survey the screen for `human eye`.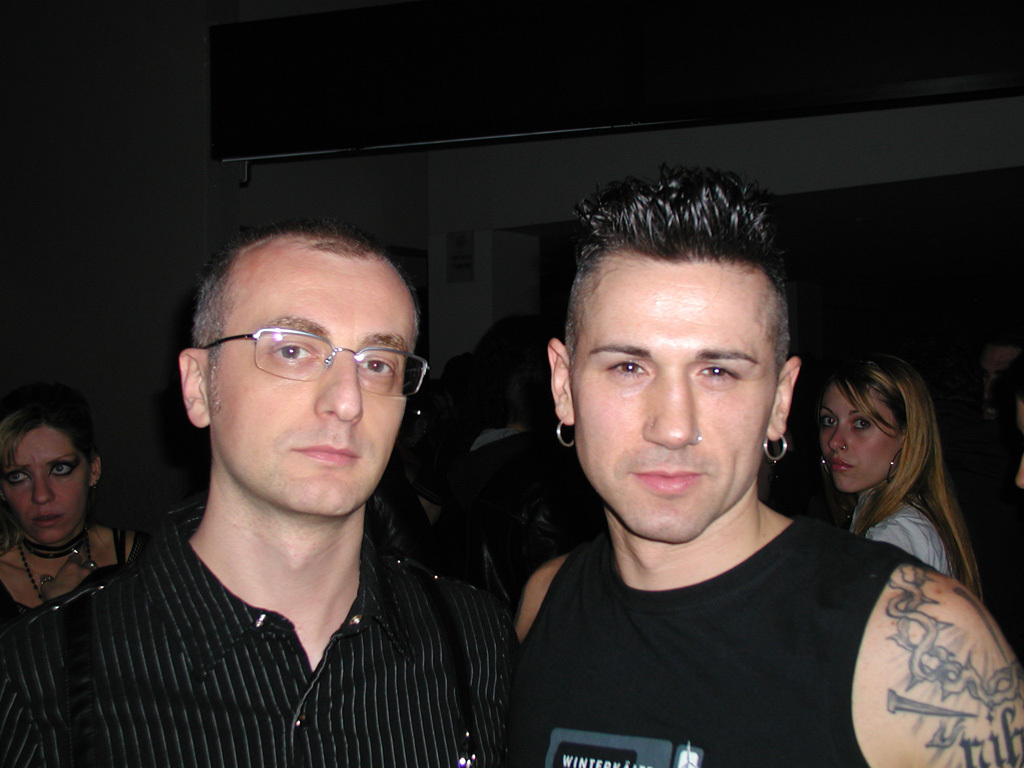
Survey found: box(819, 415, 839, 428).
